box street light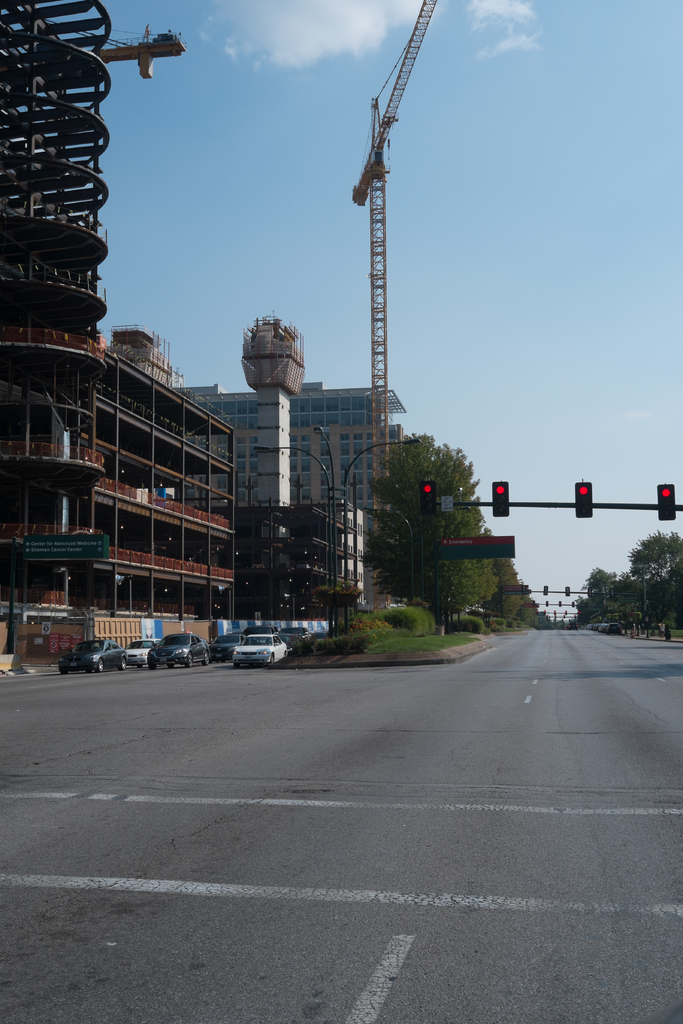
bbox=[250, 445, 333, 639]
